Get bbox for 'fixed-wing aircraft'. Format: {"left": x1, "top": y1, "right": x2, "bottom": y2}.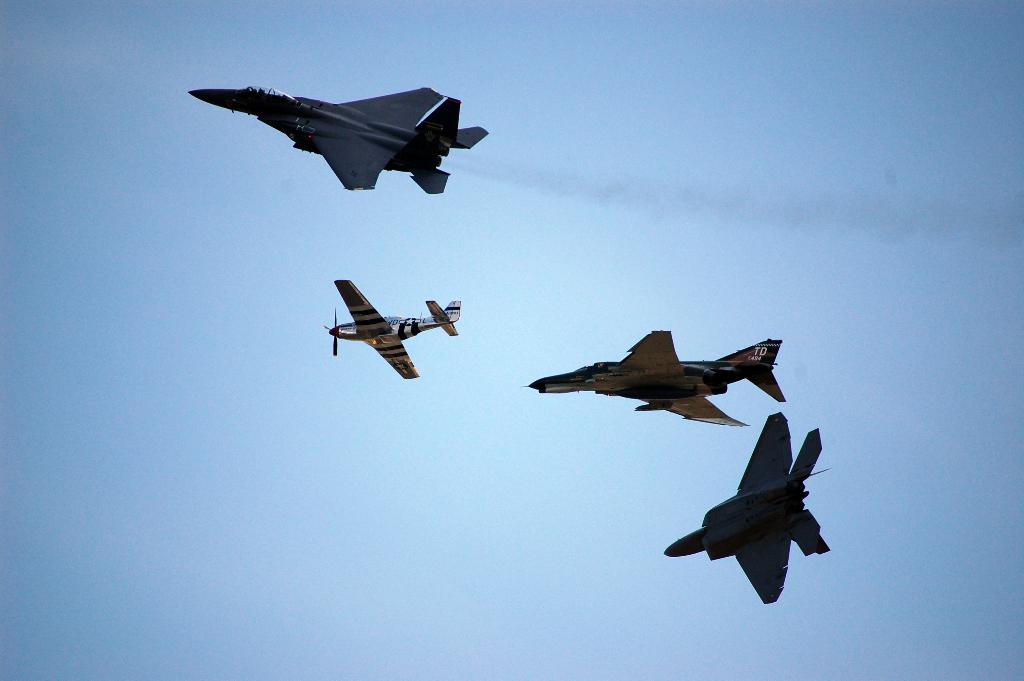
{"left": 320, "top": 277, "right": 464, "bottom": 382}.
